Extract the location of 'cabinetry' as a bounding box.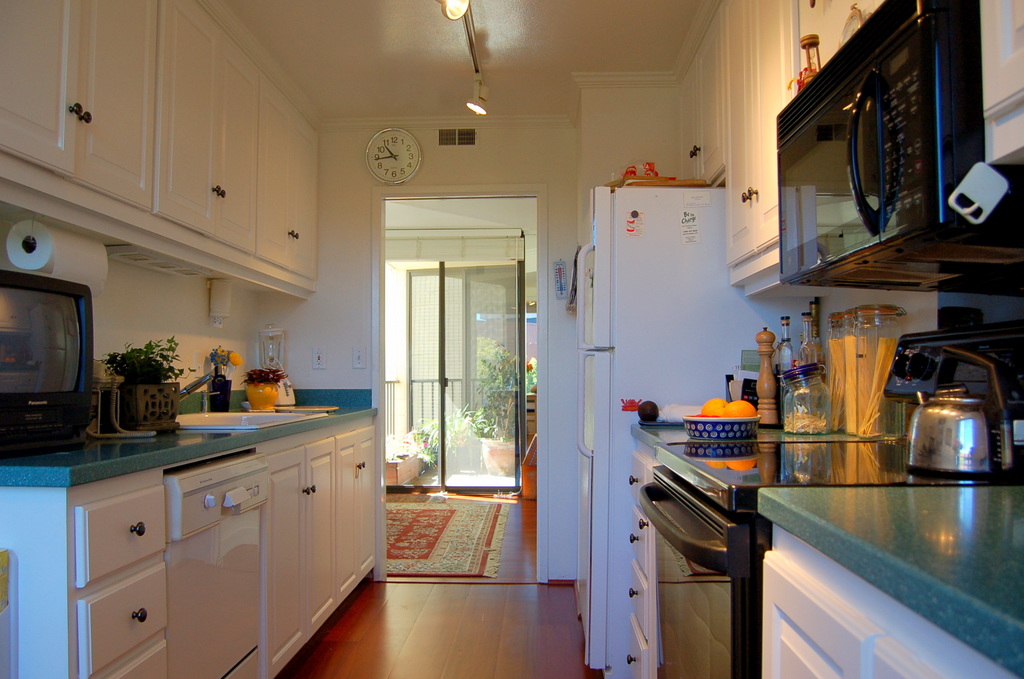
box=[595, 412, 888, 675].
